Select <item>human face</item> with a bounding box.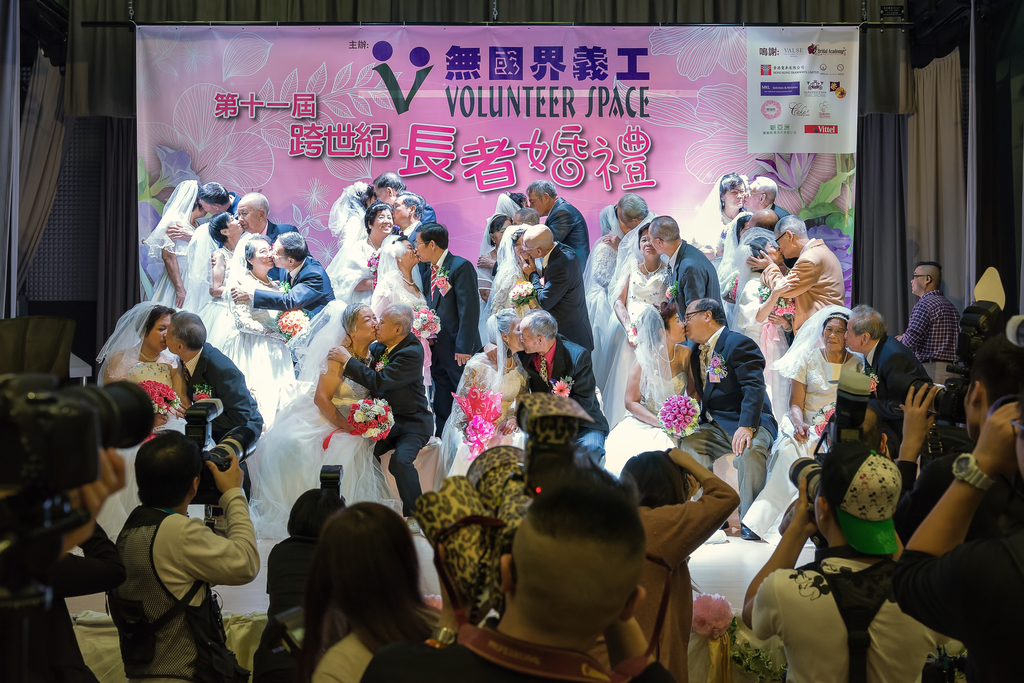
box(766, 248, 780, 262).
